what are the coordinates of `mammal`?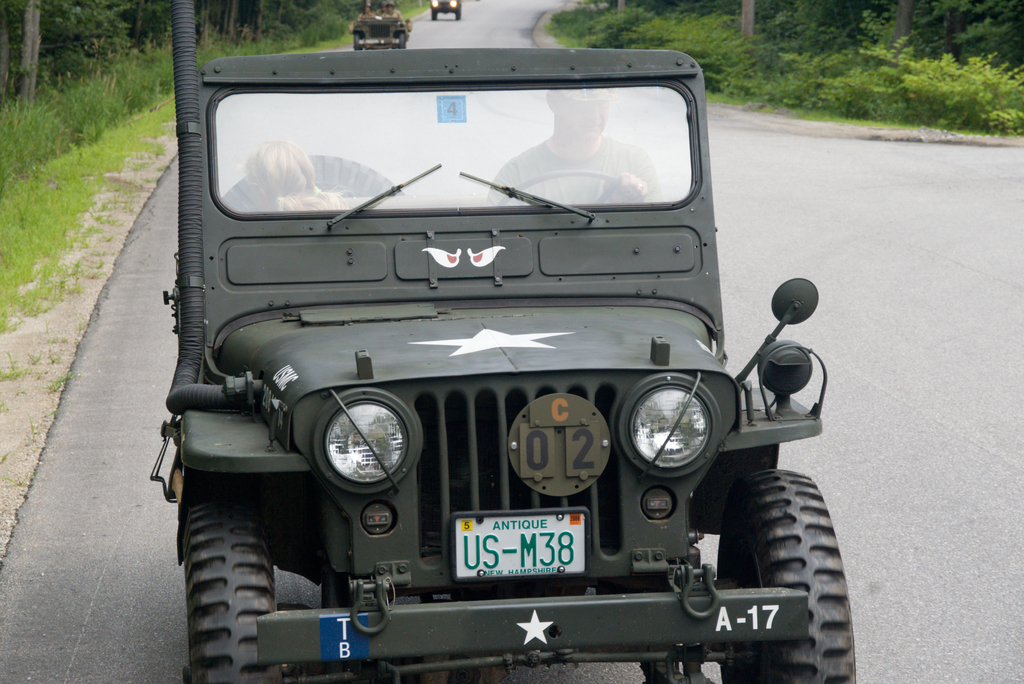
bbox=(489, 86, 659, 204).
